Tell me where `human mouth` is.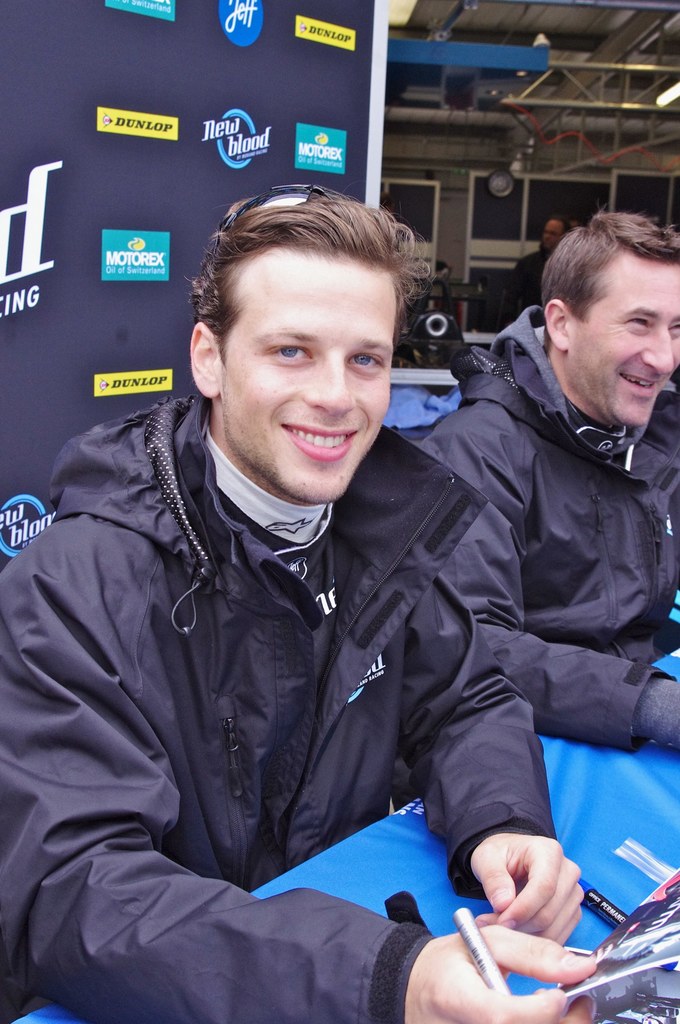
`human mouth` is at x1=623 y1=373 x2=660 y2=404.
